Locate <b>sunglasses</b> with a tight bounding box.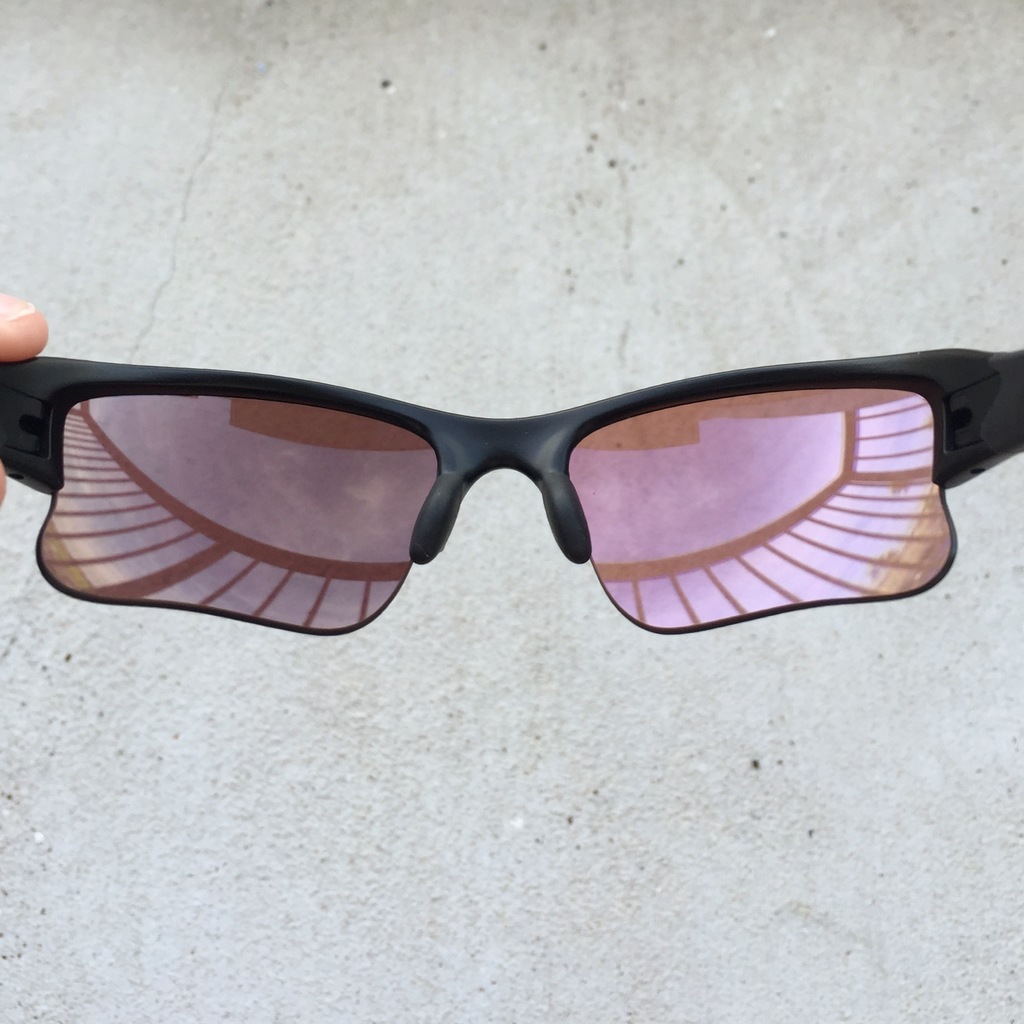
0, 347, 1023, 637.
